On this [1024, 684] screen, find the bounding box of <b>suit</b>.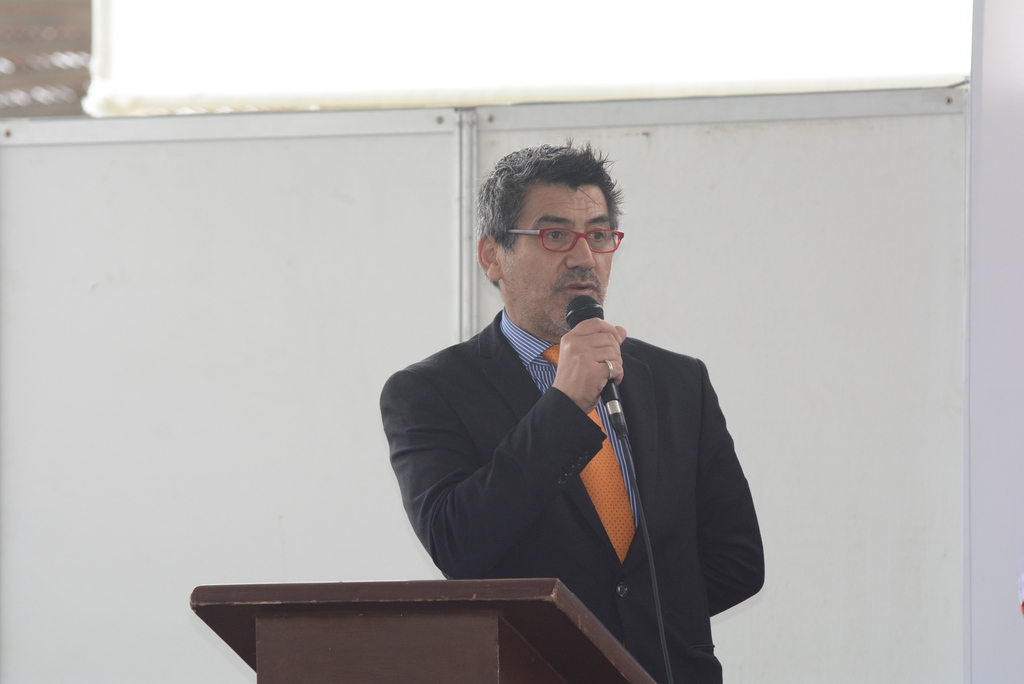
Bounding box: bbox=(377, 222, 773, 658).
